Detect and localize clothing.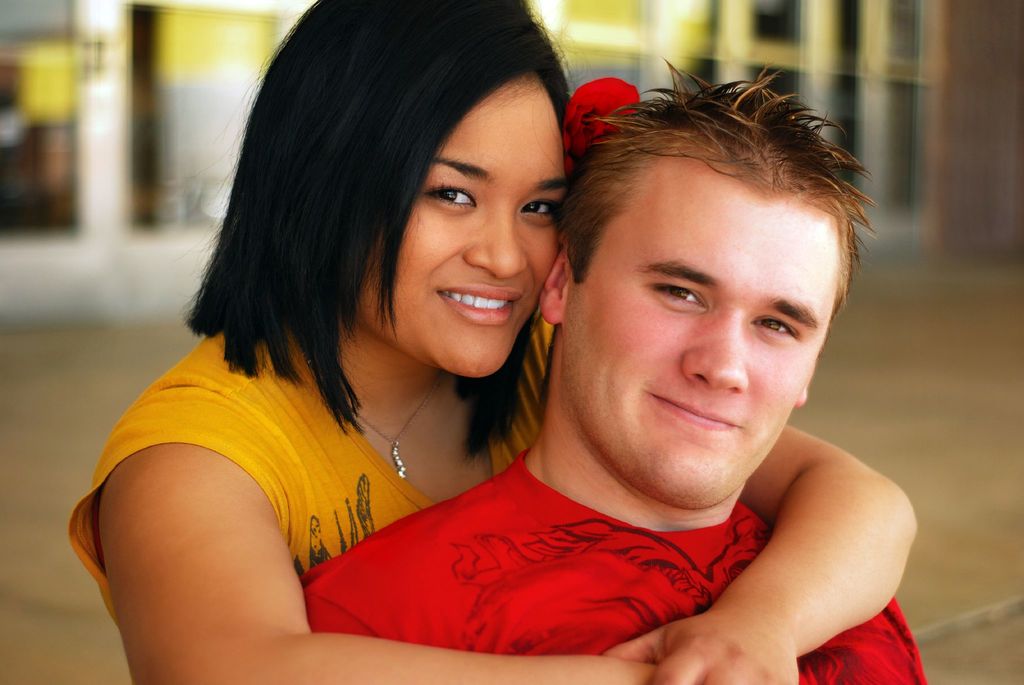
Localized at left=56, top=320, right=557, bottom=631.
